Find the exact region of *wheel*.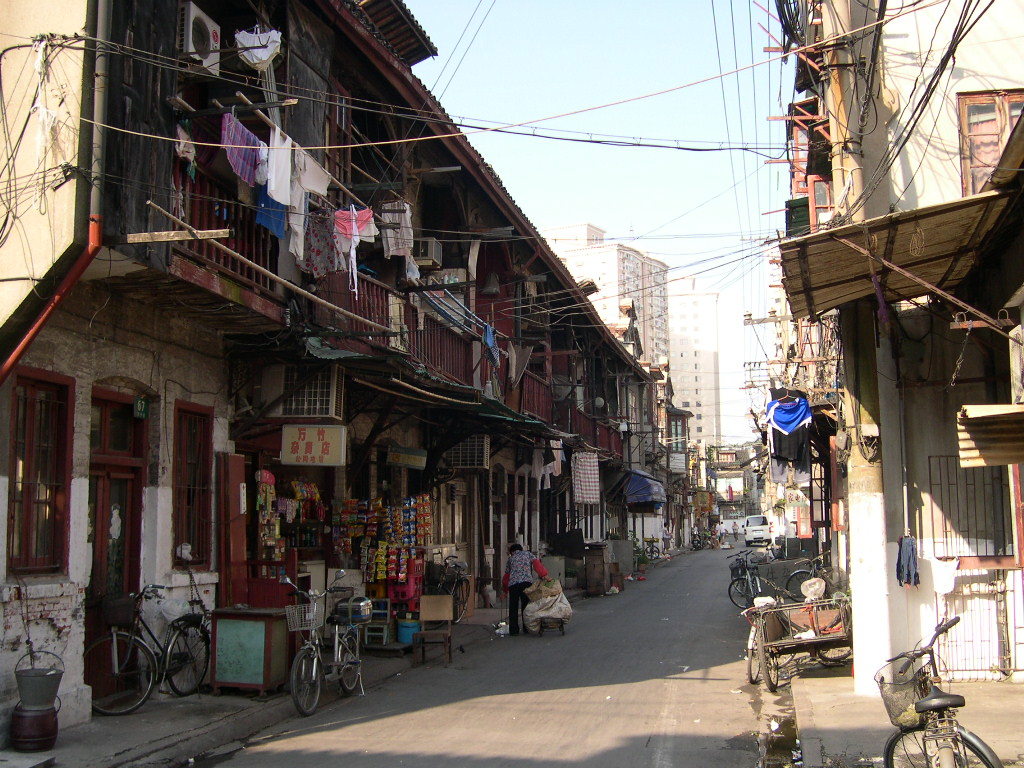
Exact region: [291, 650, 320, 716].
